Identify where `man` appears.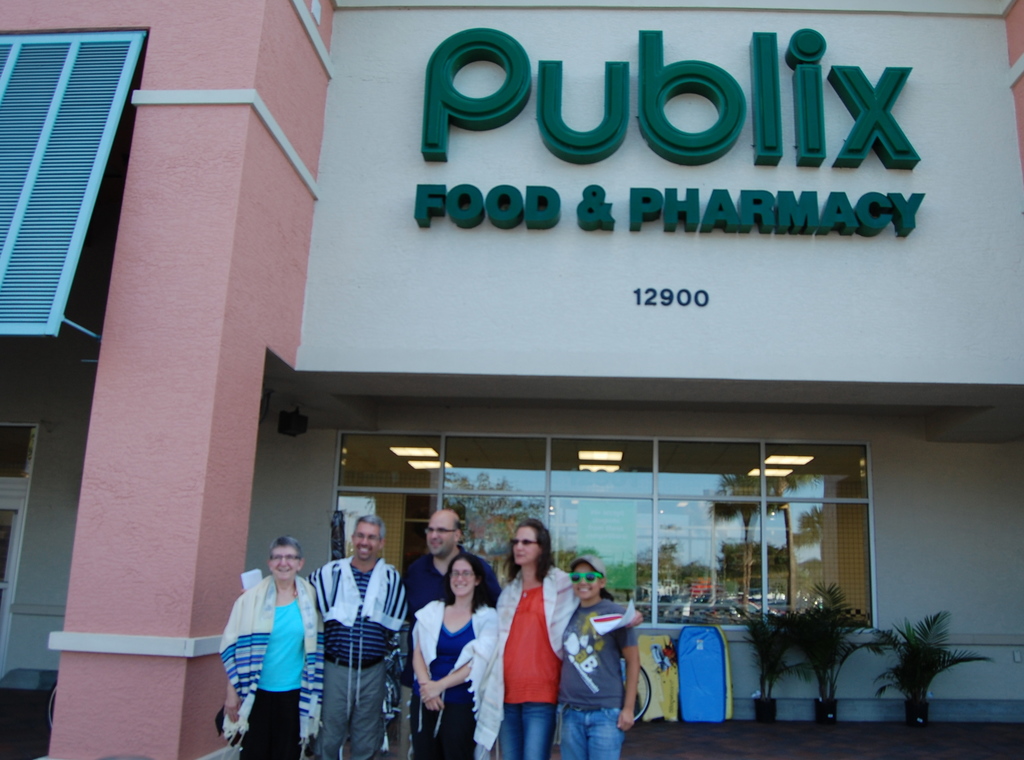
Appears at [left=404, top=507, right=506, bottom=613].
